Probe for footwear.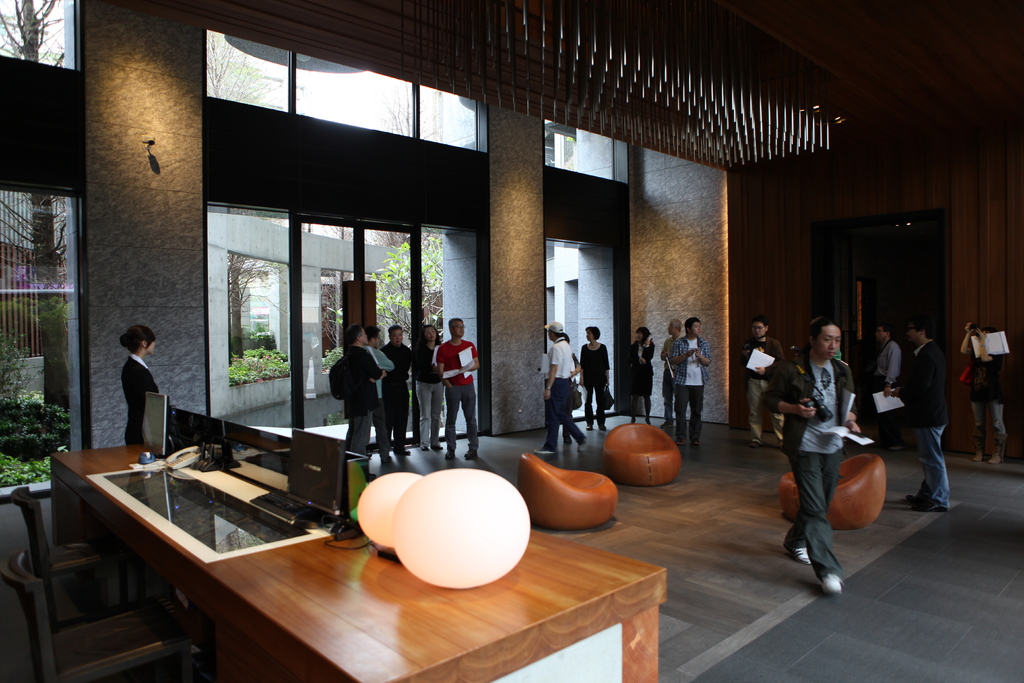
Probe result: region(678, 438, 687, 446).
